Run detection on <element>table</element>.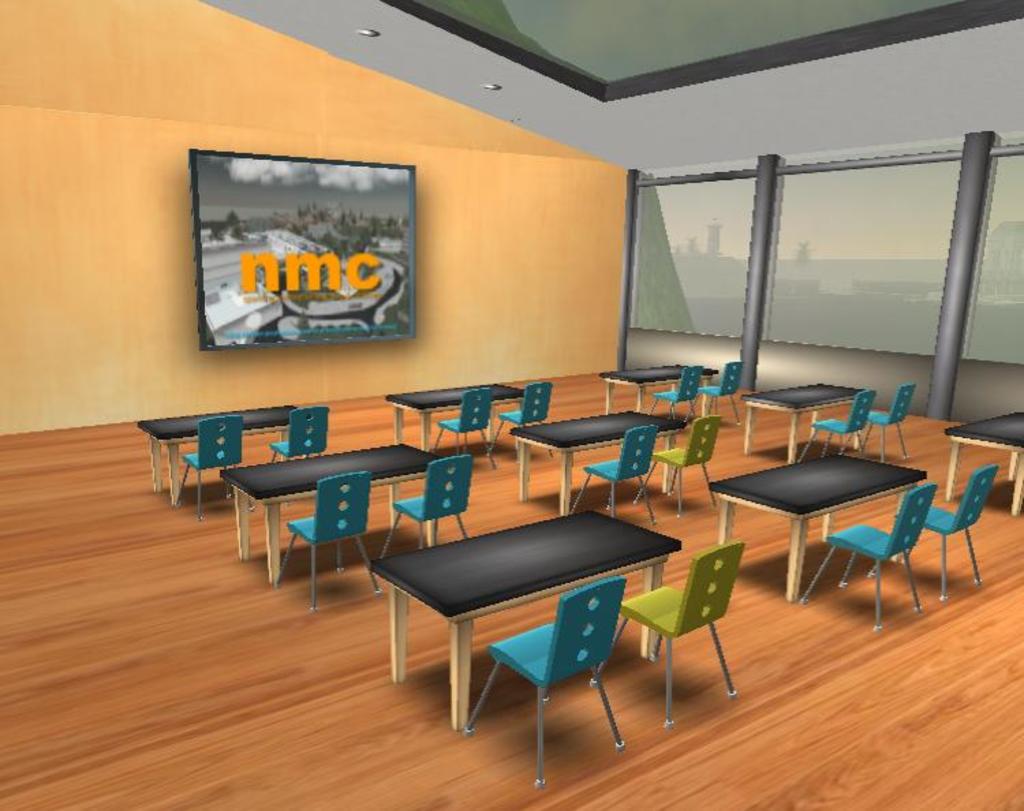
Result: 513, 407, 685, 512.
